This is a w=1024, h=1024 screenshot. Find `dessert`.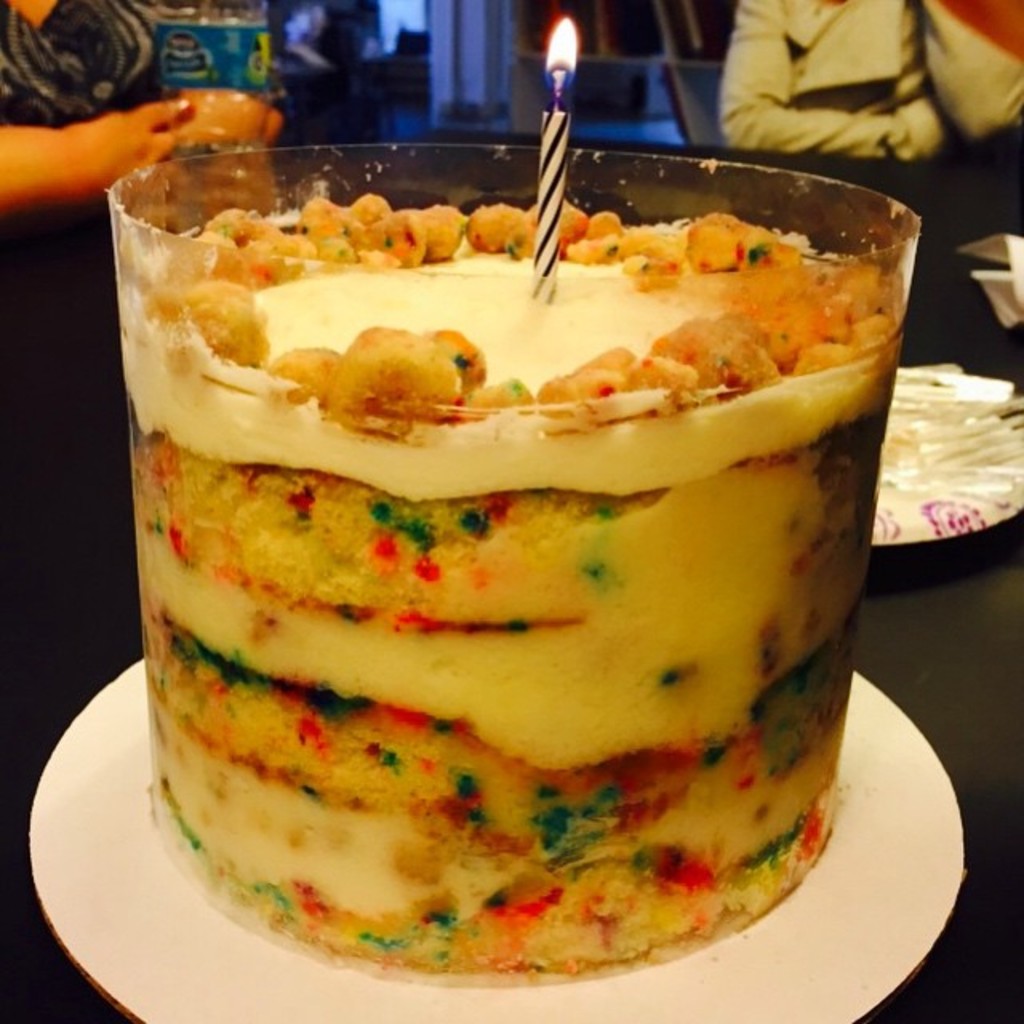
Bounding box: region(864, 366, 1018, 542).
